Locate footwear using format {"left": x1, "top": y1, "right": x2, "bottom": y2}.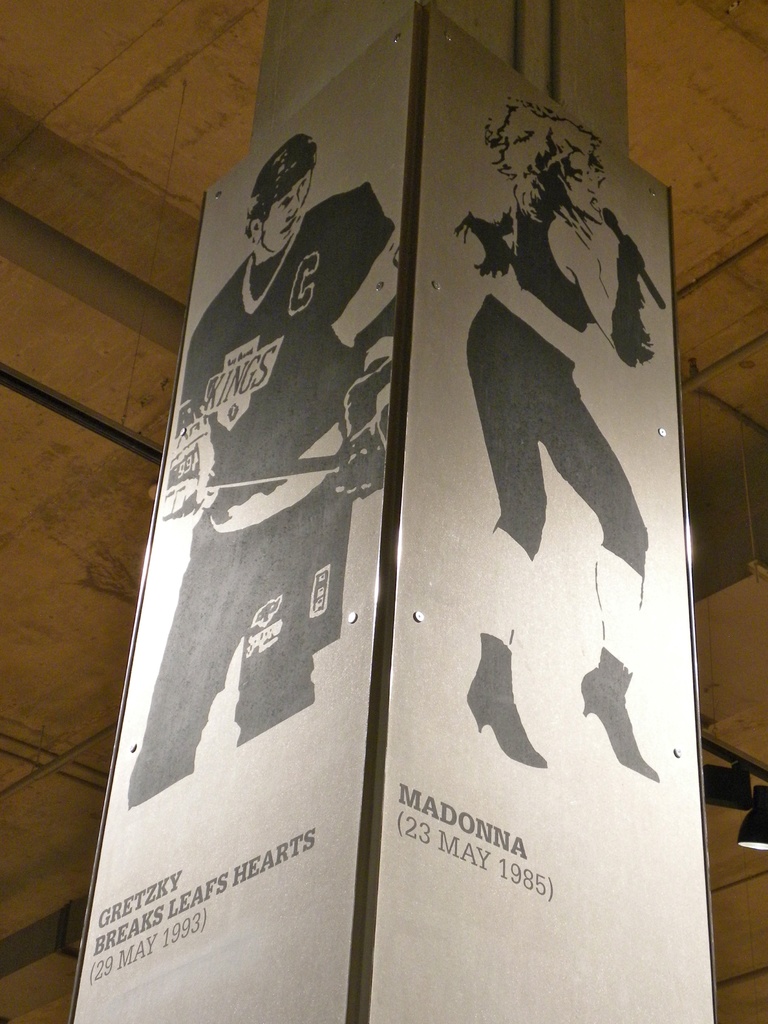
{"left": 579, "top": 664, "right": 653, "bottom": 767}.
